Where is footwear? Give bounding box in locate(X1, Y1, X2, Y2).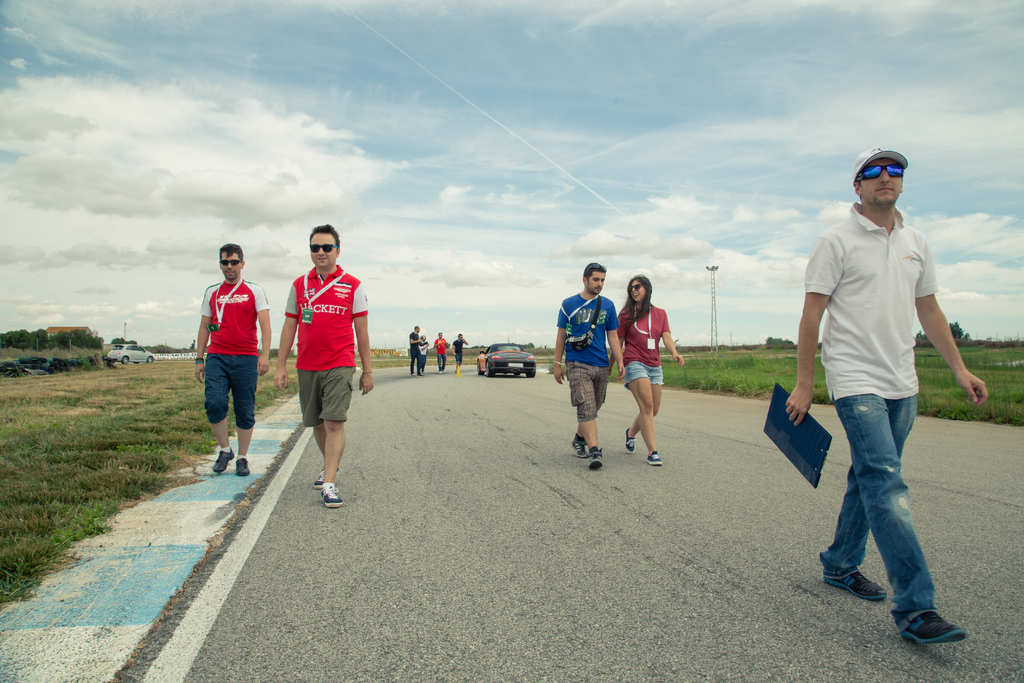
locate(570, 434, 591, 459).
